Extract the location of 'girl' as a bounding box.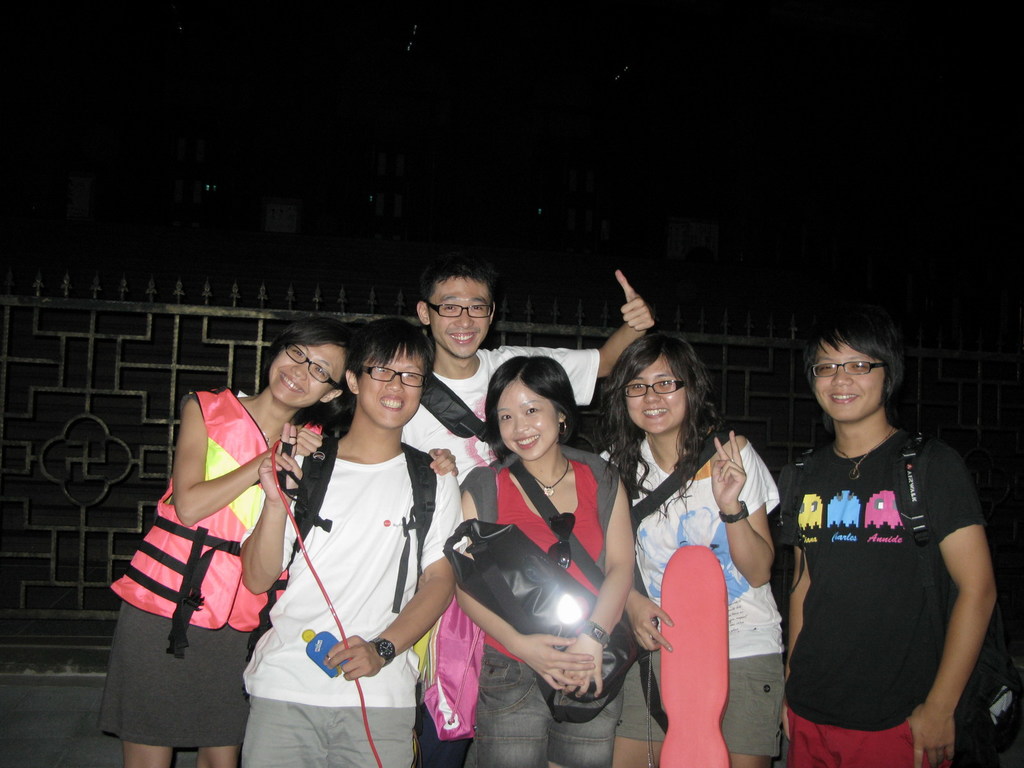
106:317:355:767.
